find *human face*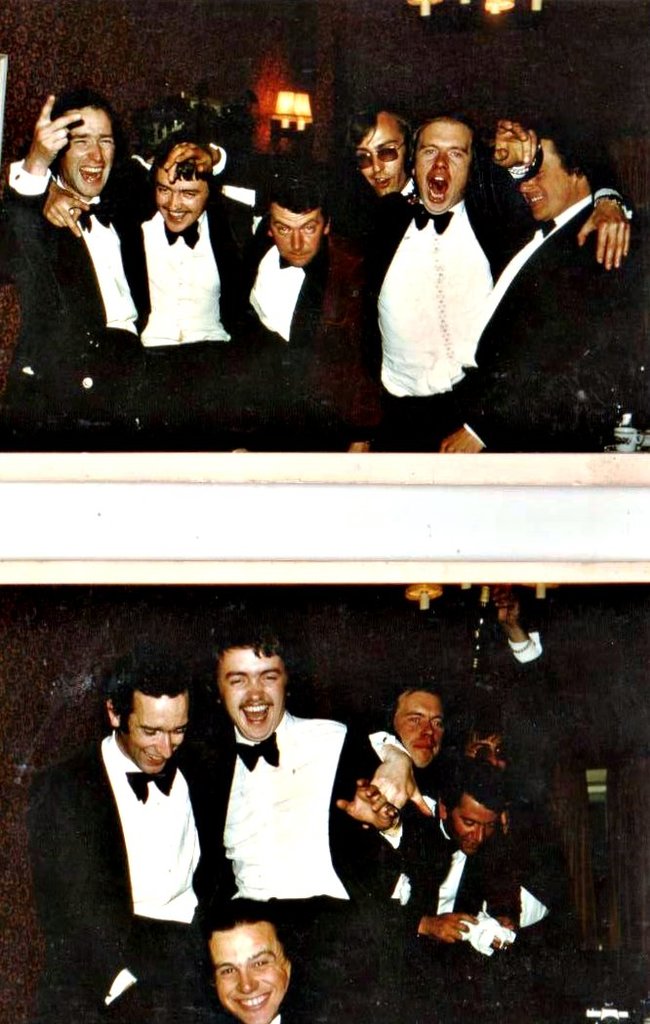
(left=445, top=792, right=495, bottom=857)
